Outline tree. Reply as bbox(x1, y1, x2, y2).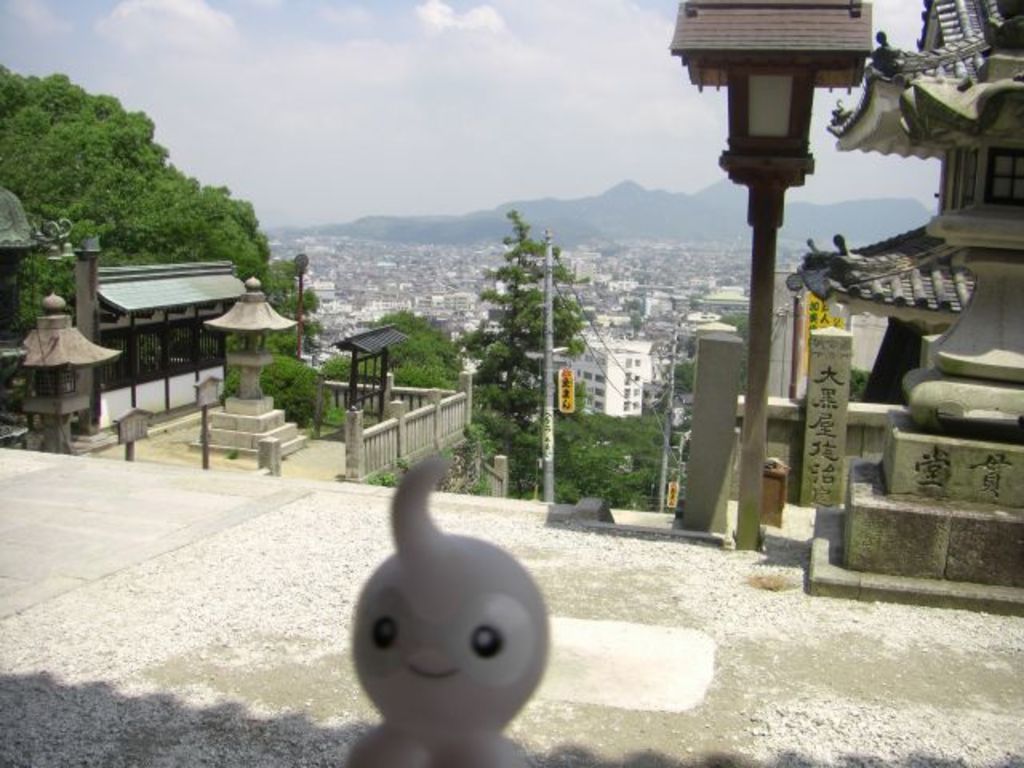
bbox(445, 224, 613, 464).
